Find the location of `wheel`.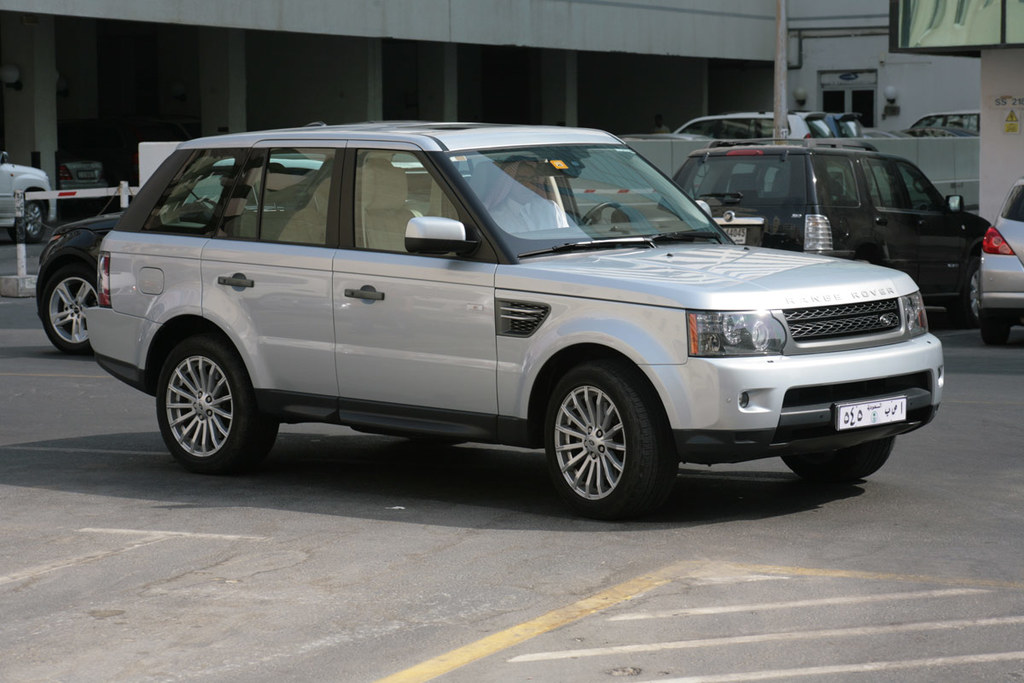
Location: pyautogui.locateOnScreen(155, 342, 278, 472).
